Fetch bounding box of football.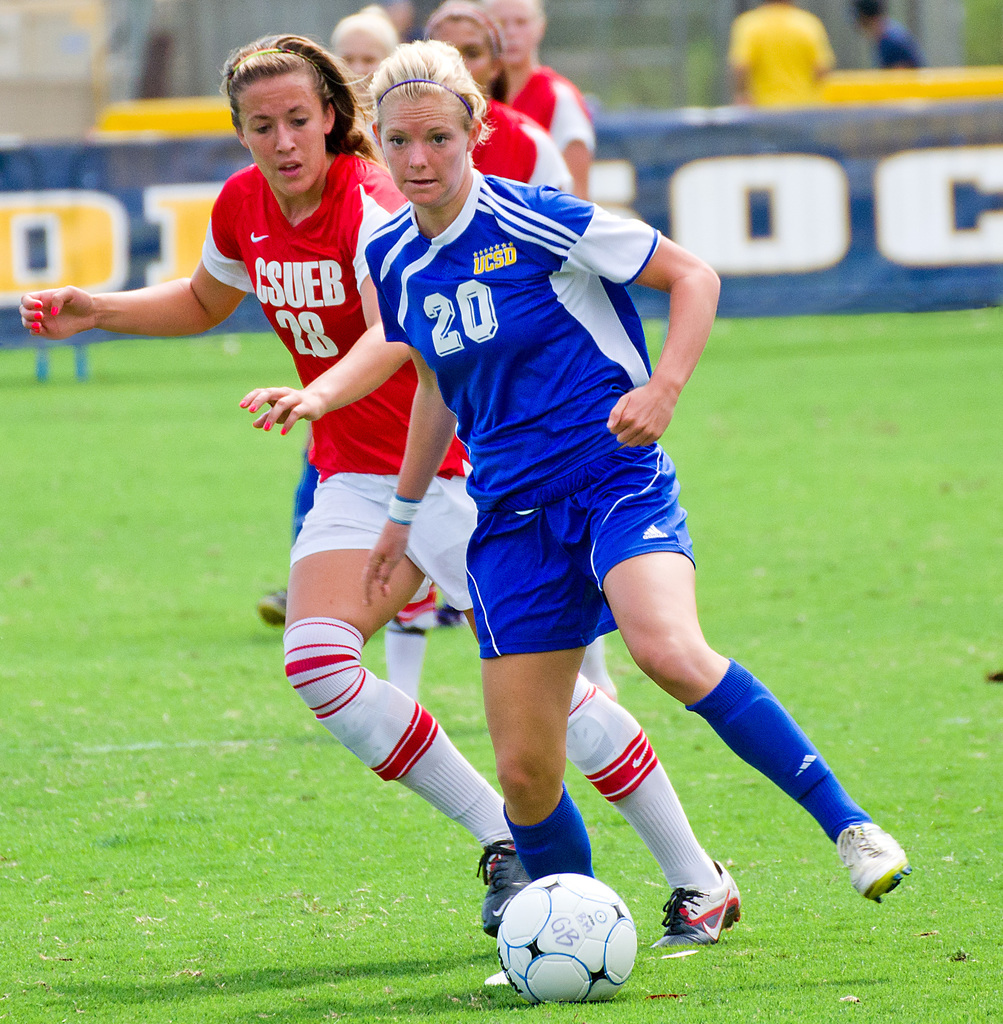
Bbox: select_region(492, 872, 646, 1007).
